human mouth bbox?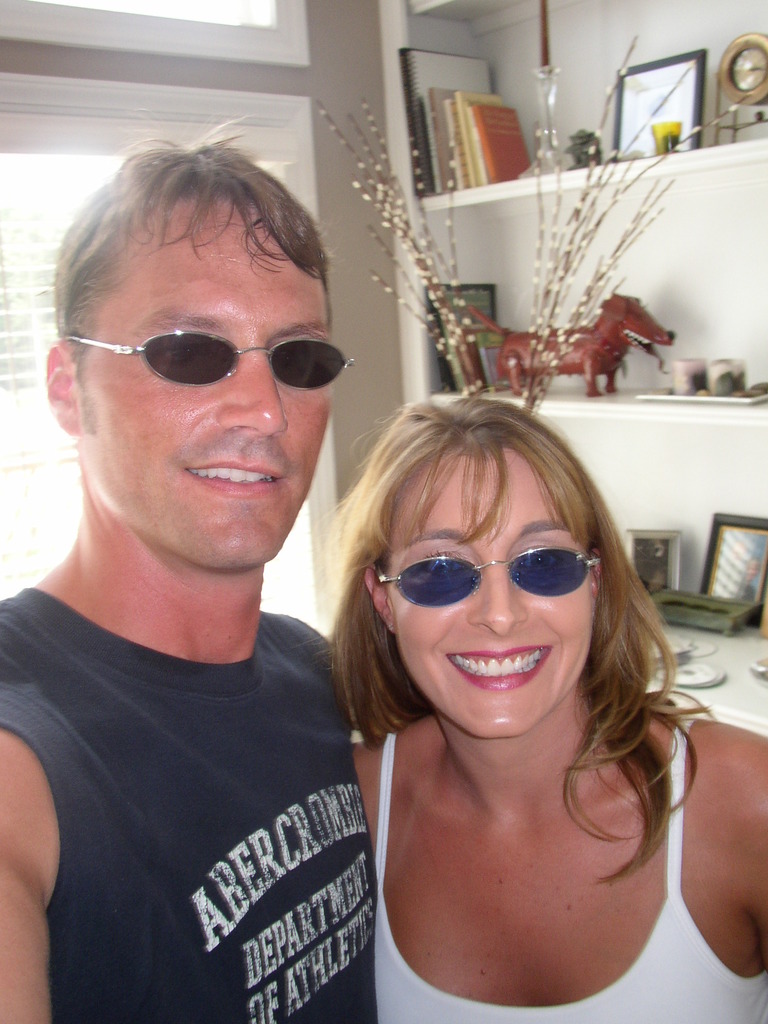
BBox(177, 444, 289, 505)
